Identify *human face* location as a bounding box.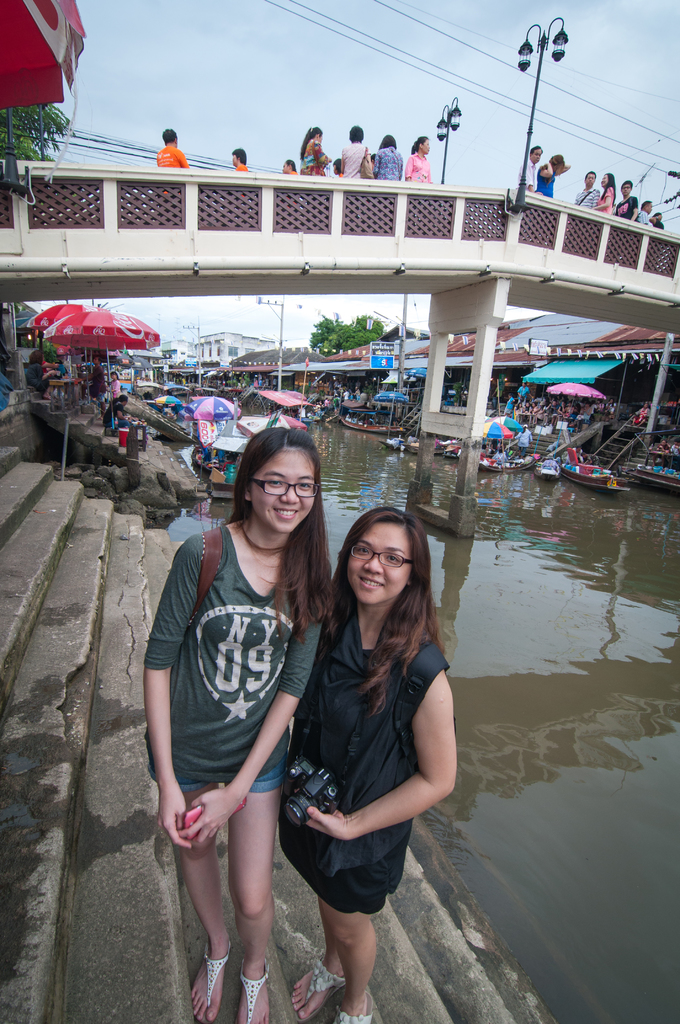
l=622, t=186, r=634, b=200.
